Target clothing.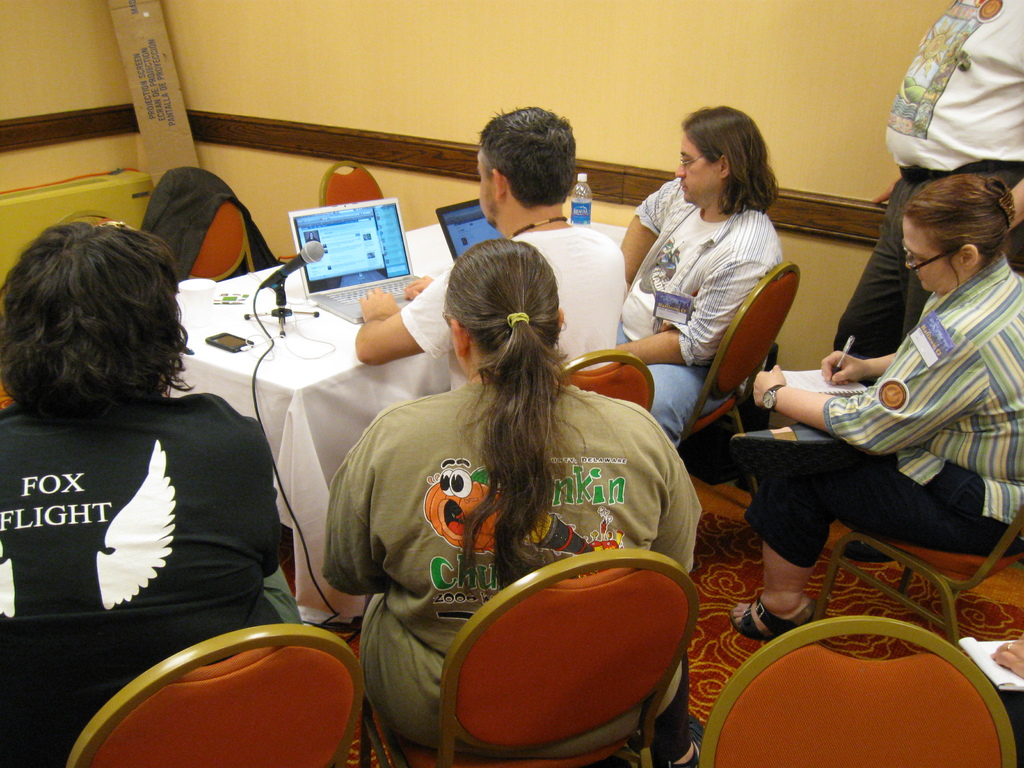
Target region: left=407, top=232, right=625, bottom=371.
